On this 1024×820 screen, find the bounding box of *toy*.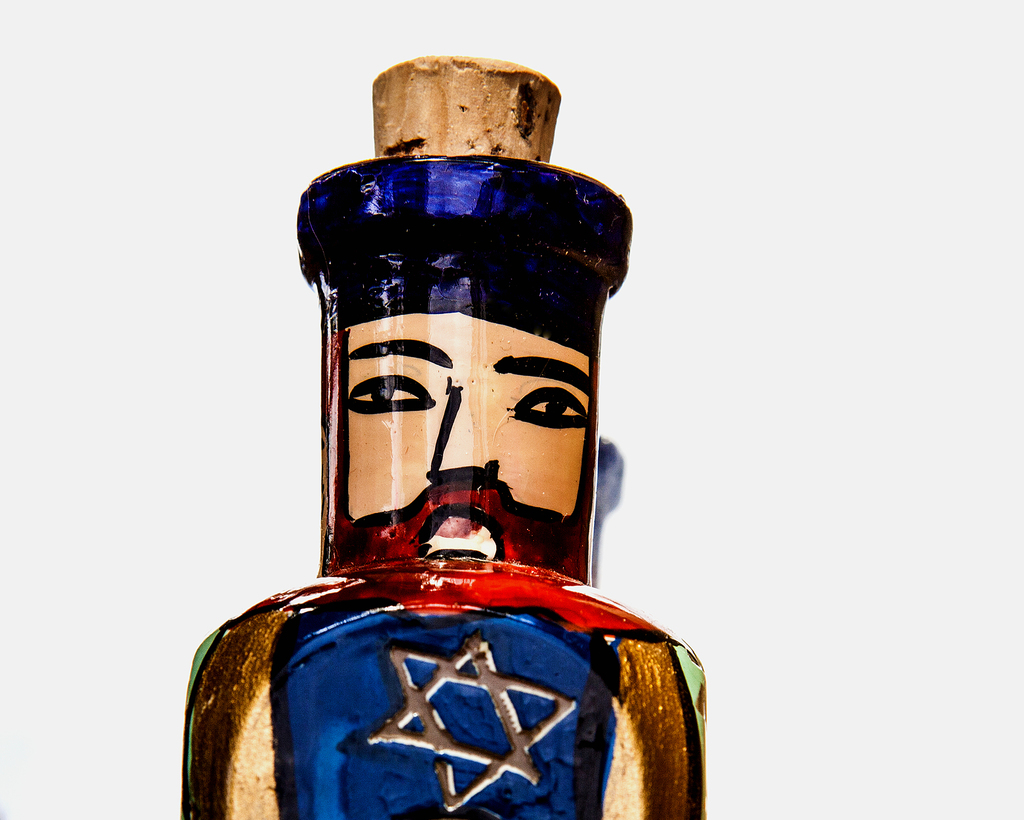
Bounding box: select_region(134, 61, 717, 819).
